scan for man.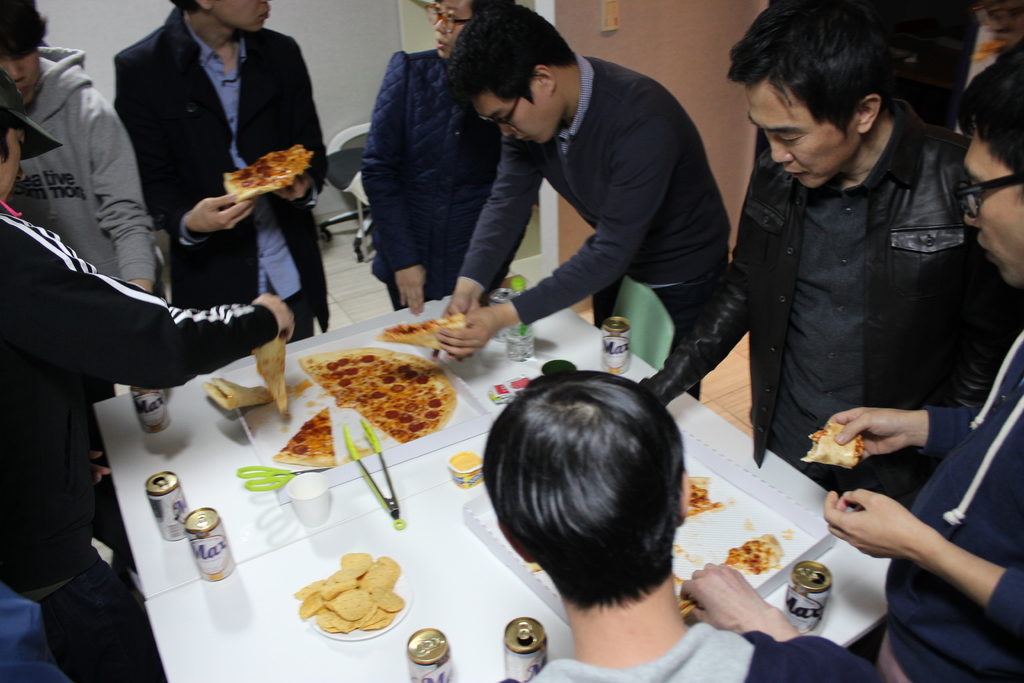
Scan result: (left=797, top=45, right=1023, bottom=682).
